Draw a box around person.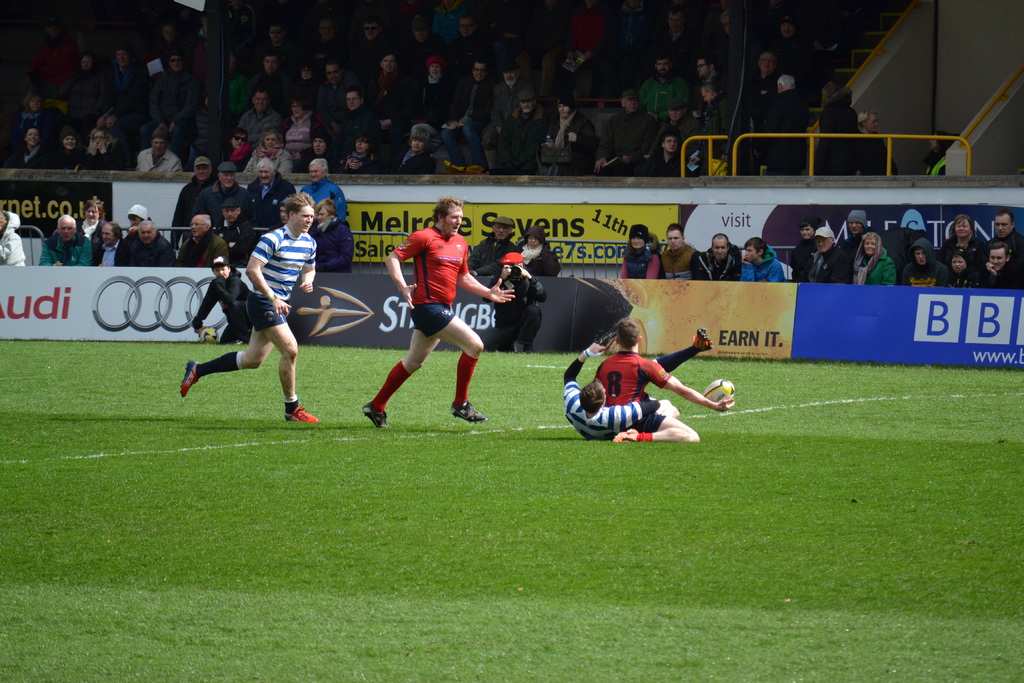
[796,214,1023,295].
